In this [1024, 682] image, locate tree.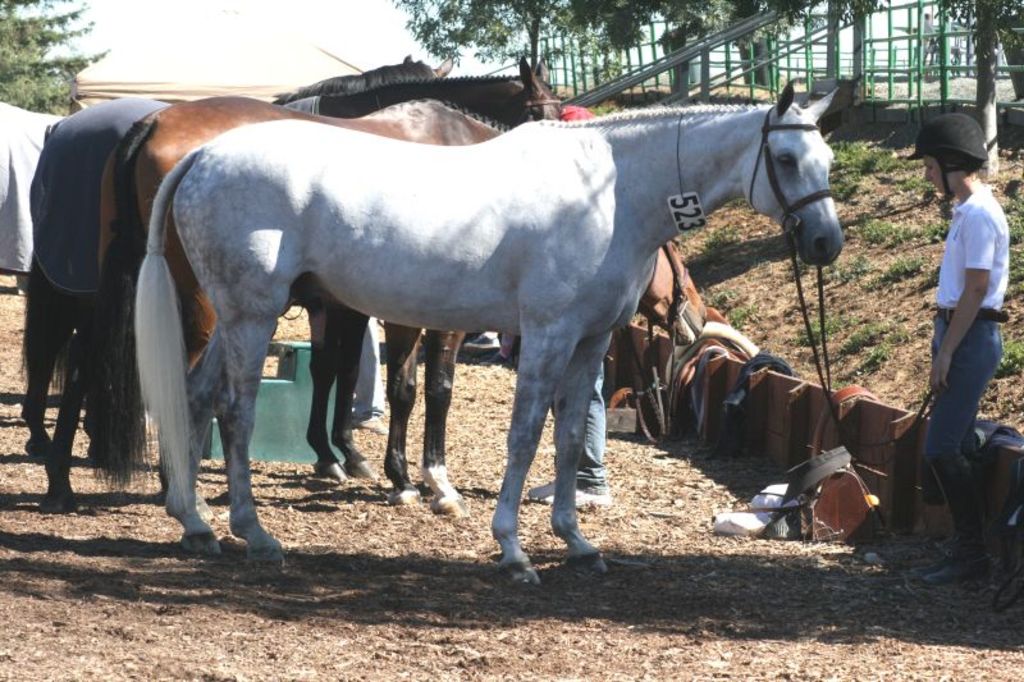
Bounding box: x1=824, y1=0, x2=840, y2=74.
